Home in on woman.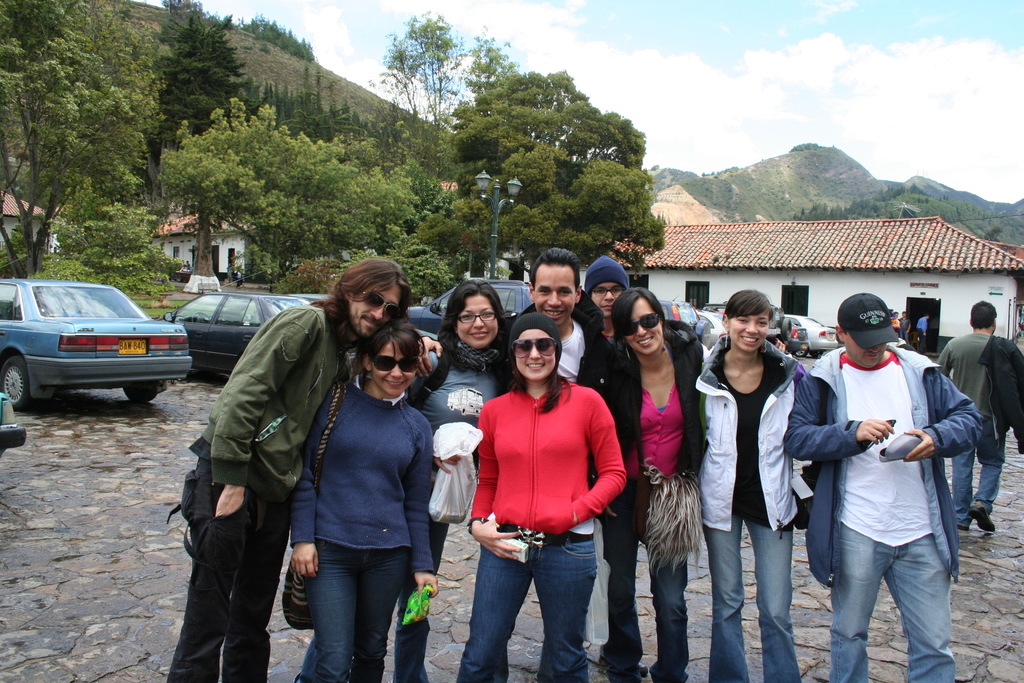
Homed in at box(397, 279, 516, 682).
